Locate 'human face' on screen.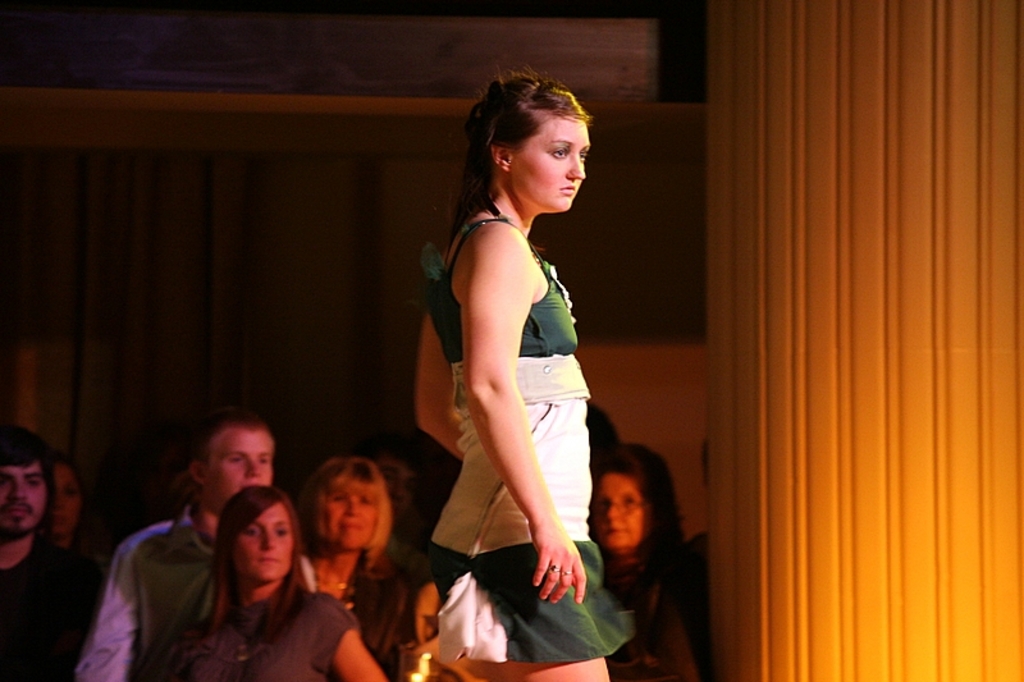
On screen at x1=0, y1=461, x2=50, y2=534.
